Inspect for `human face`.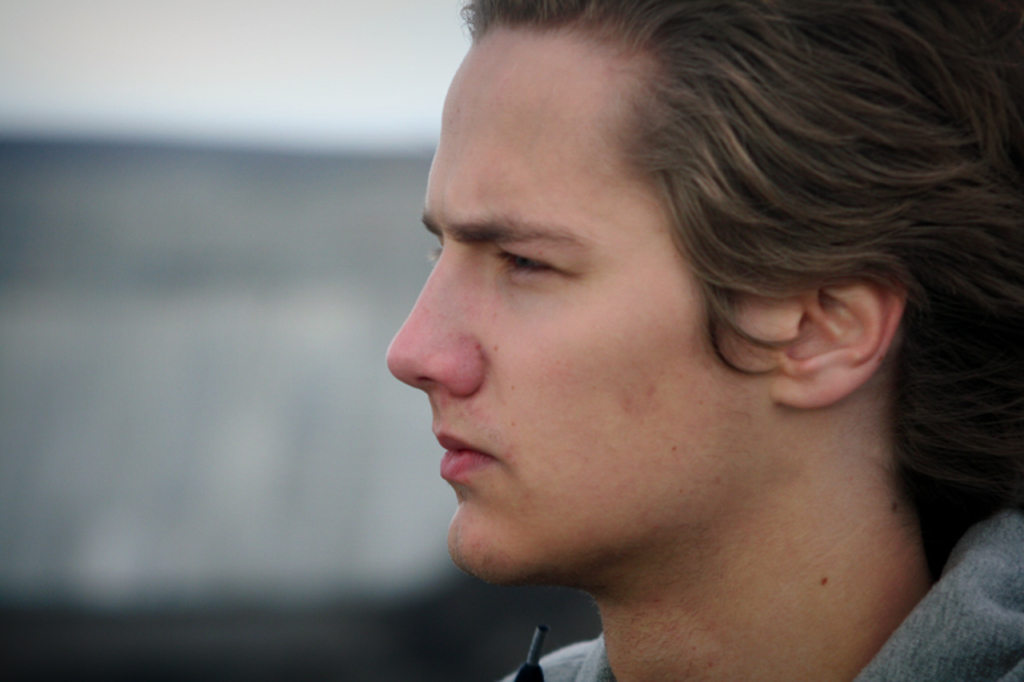
Inspection: region(372, 23, 728, 586).
